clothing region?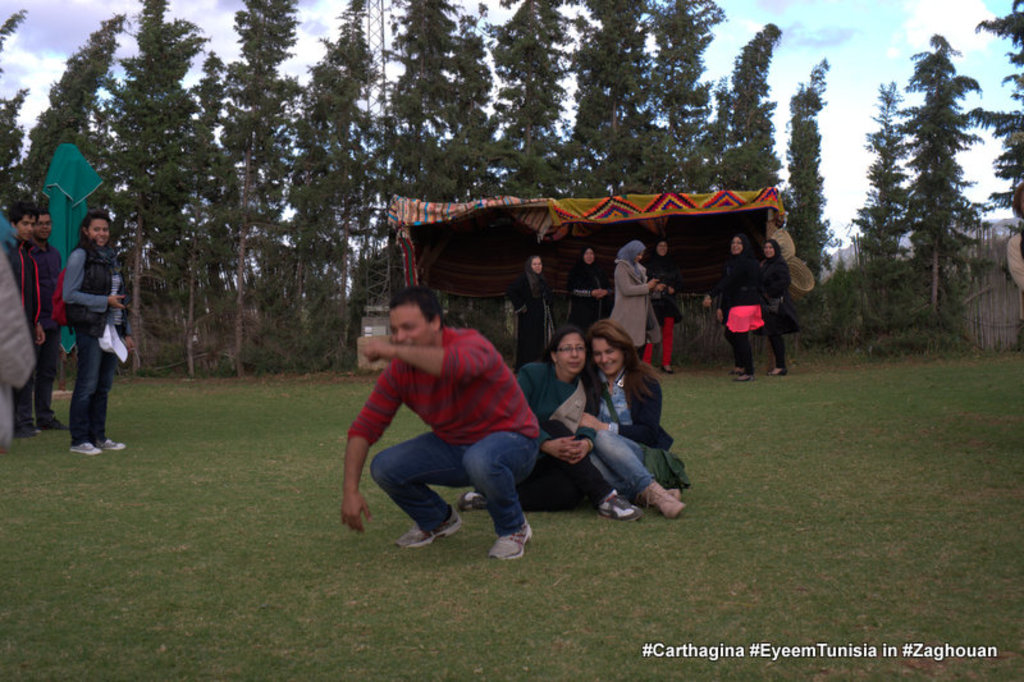
[x1=566, y1=261, x2=607, y2=326]
